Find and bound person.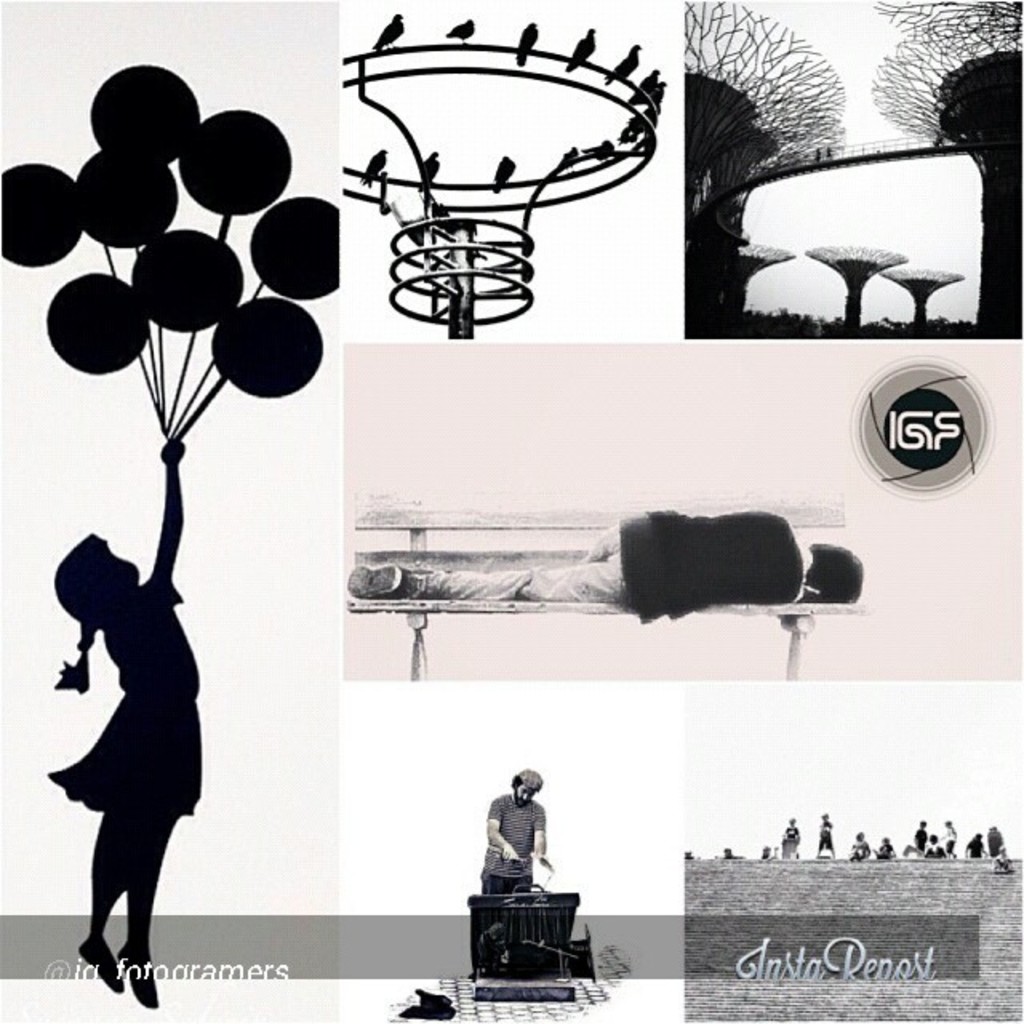
Bound: bbox=(939, 821, 958, 862).
